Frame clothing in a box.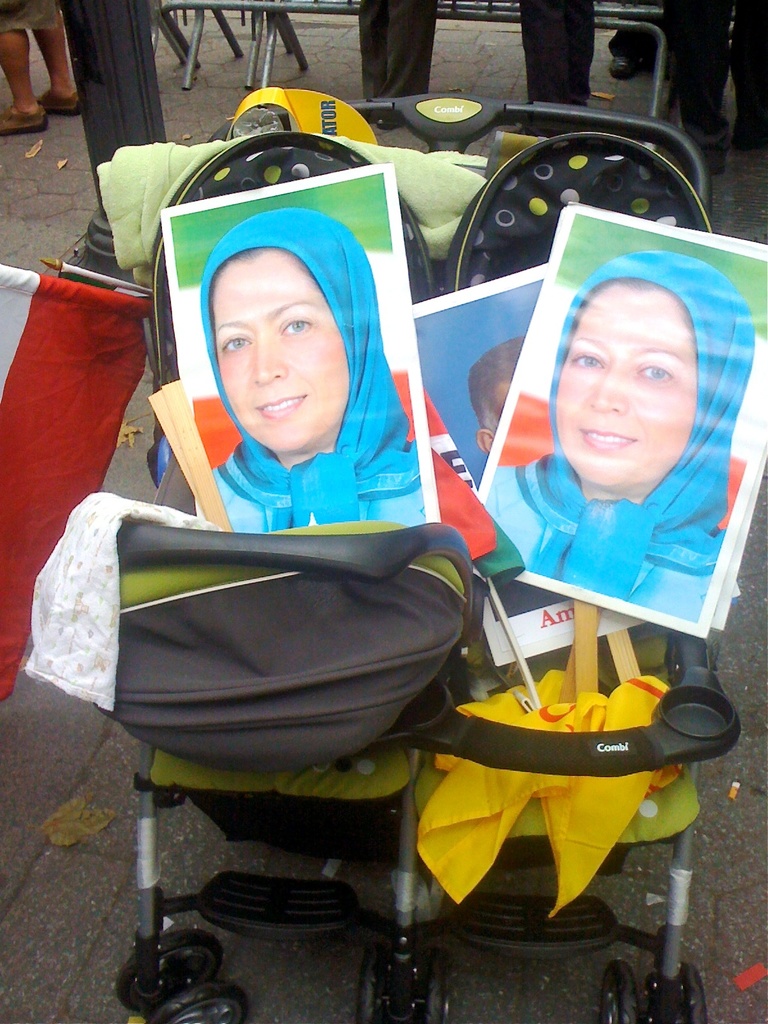
left=484, top=246, right=751, bottom=636.
